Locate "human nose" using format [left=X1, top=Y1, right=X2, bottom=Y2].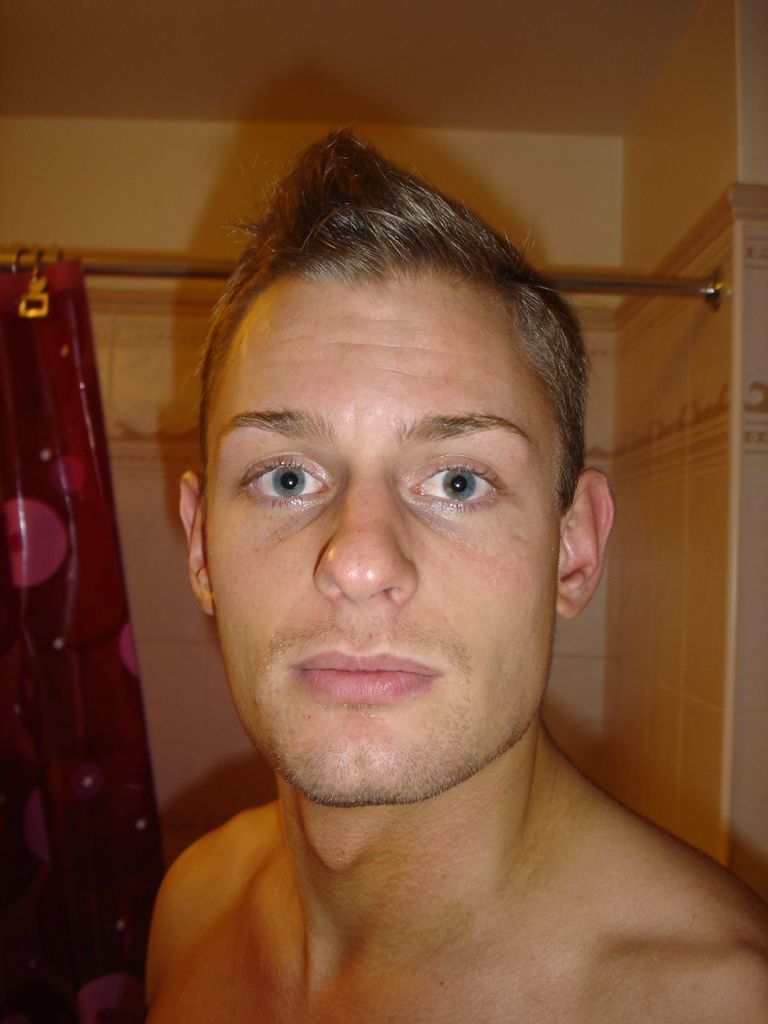
[left=310, top=468, right=418, bottom=610].
